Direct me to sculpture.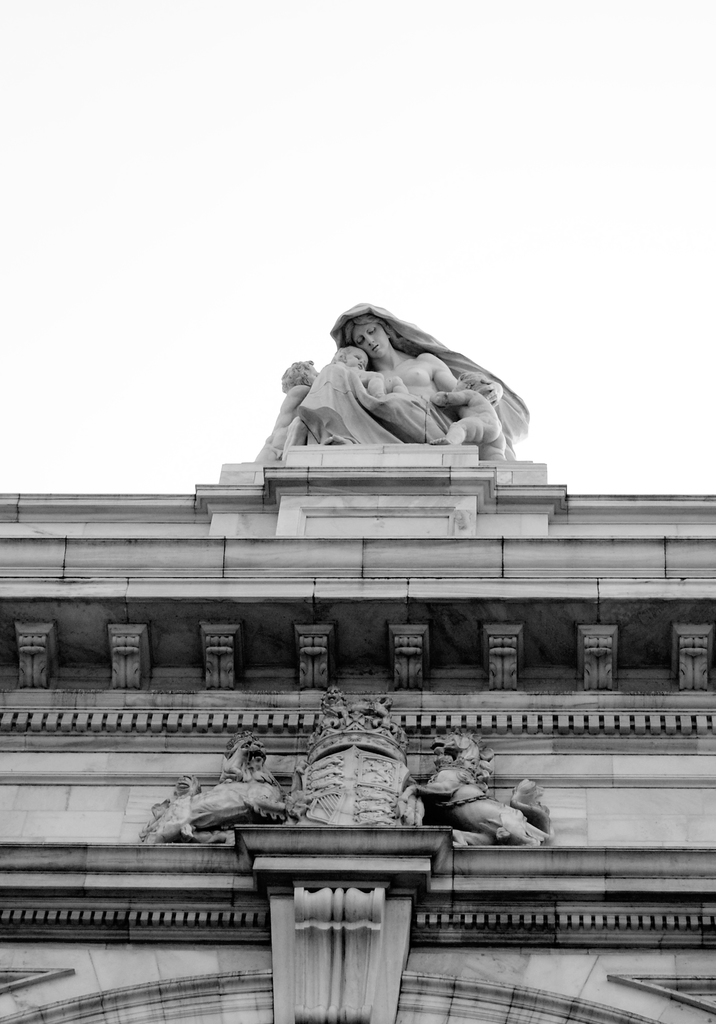
Direction: Rect(424, 364, 507, 455).
